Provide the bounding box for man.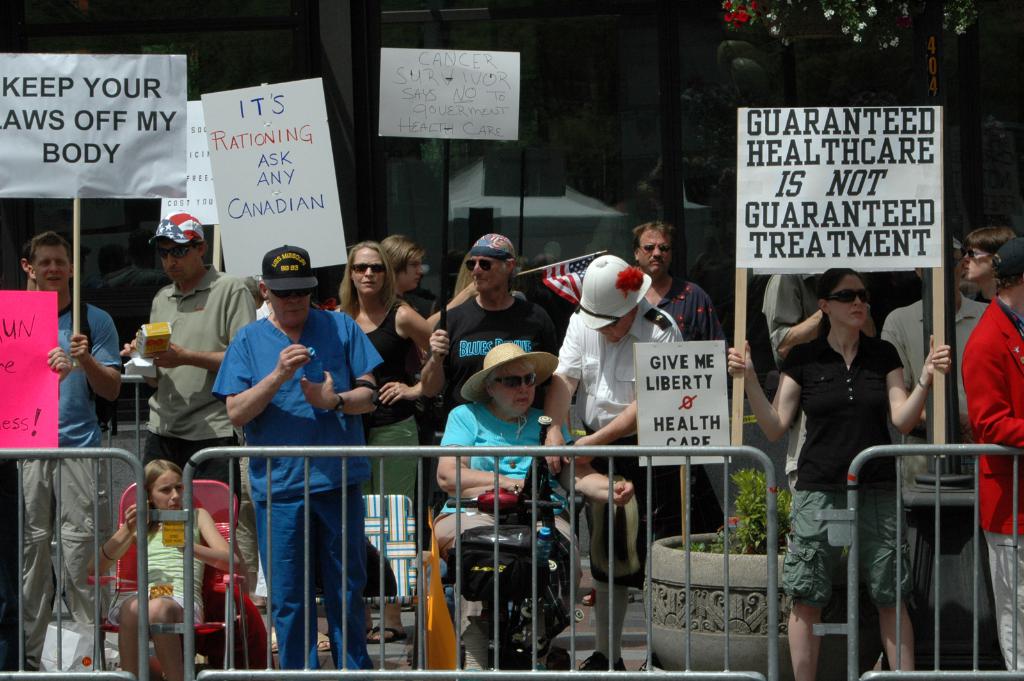
{"left": 960, "top": 238, "right": 1023, "bottom": 680}.
